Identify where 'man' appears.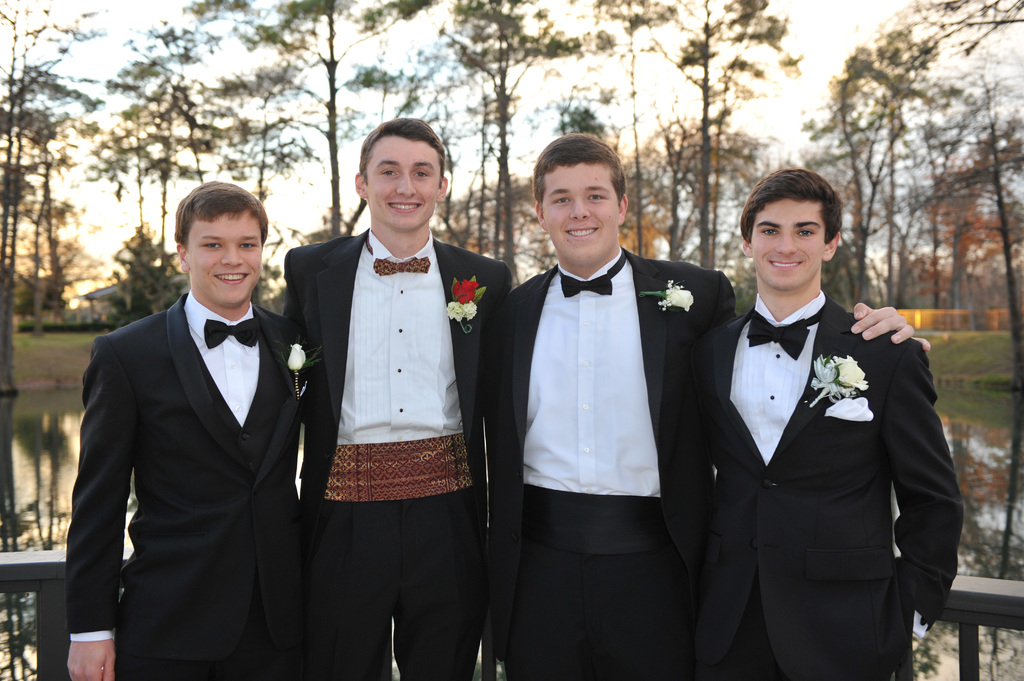
Appears at {"left": 66, "top": 182, "right": 311, "bottom": 680}.
